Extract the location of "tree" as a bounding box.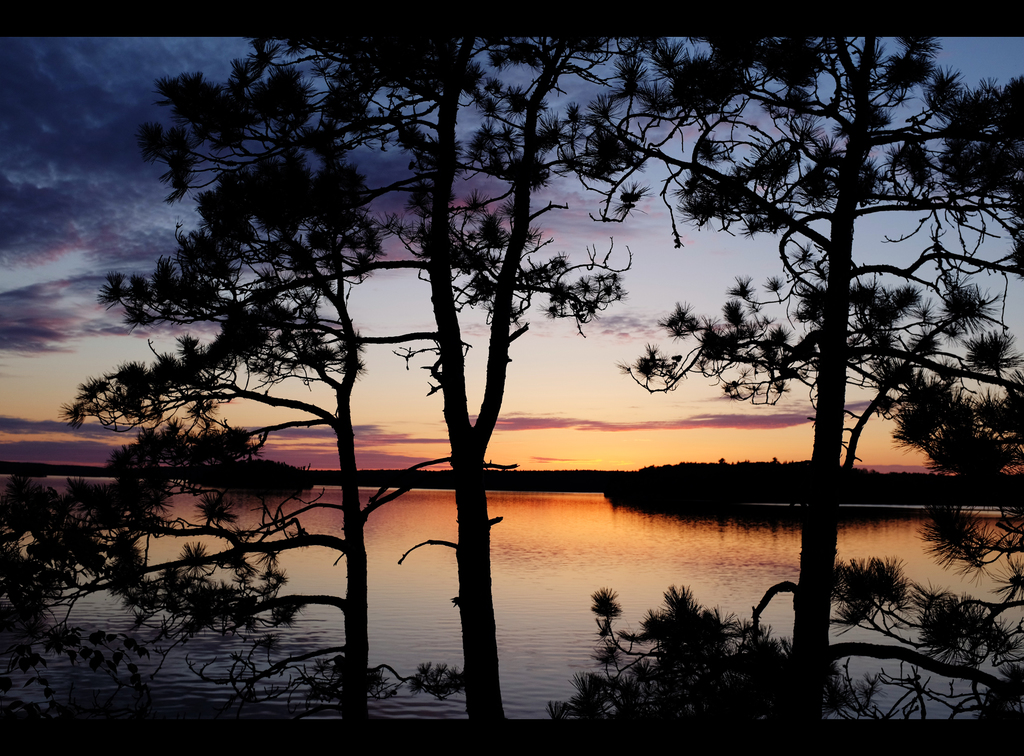
(left=36, top=20, right=895, bottom=703).
